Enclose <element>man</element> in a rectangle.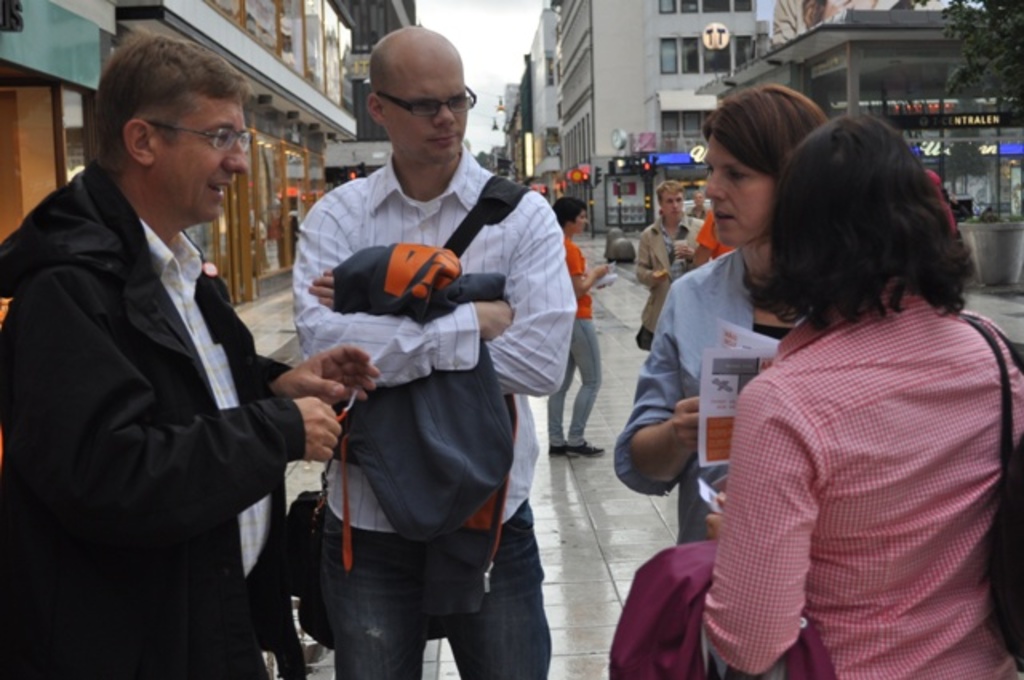
(x1=0, y1=27, x2=384, y2=678).
